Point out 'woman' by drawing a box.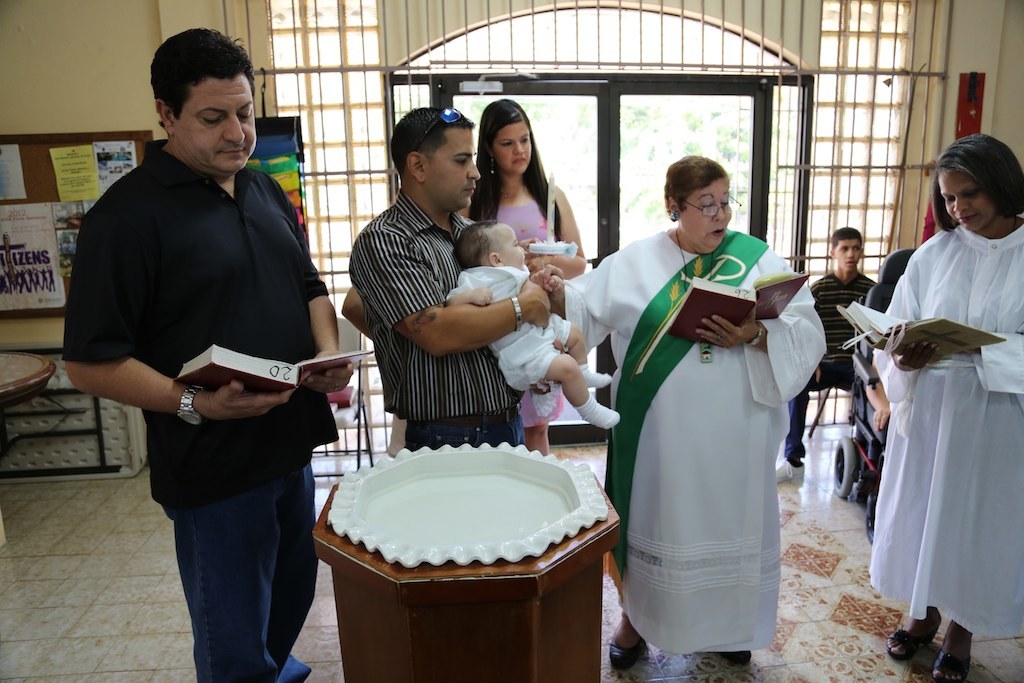
bbox=[558, 145, 827, 682].
